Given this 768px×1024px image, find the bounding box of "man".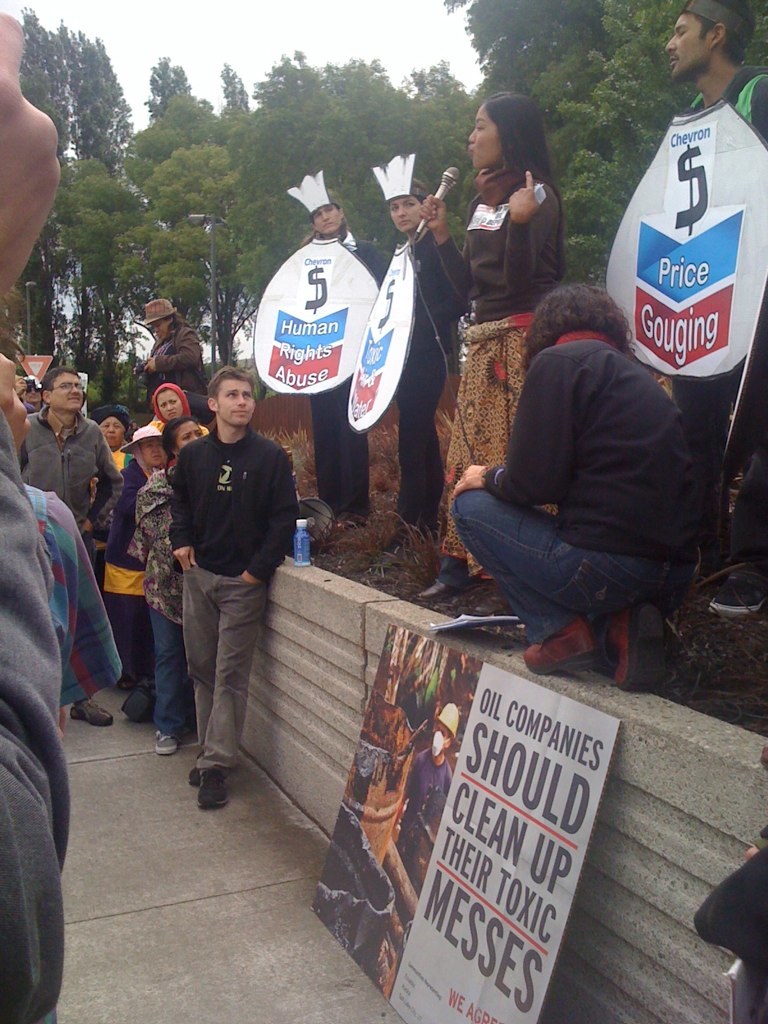
l=667, t=0, r=767, b=623.
